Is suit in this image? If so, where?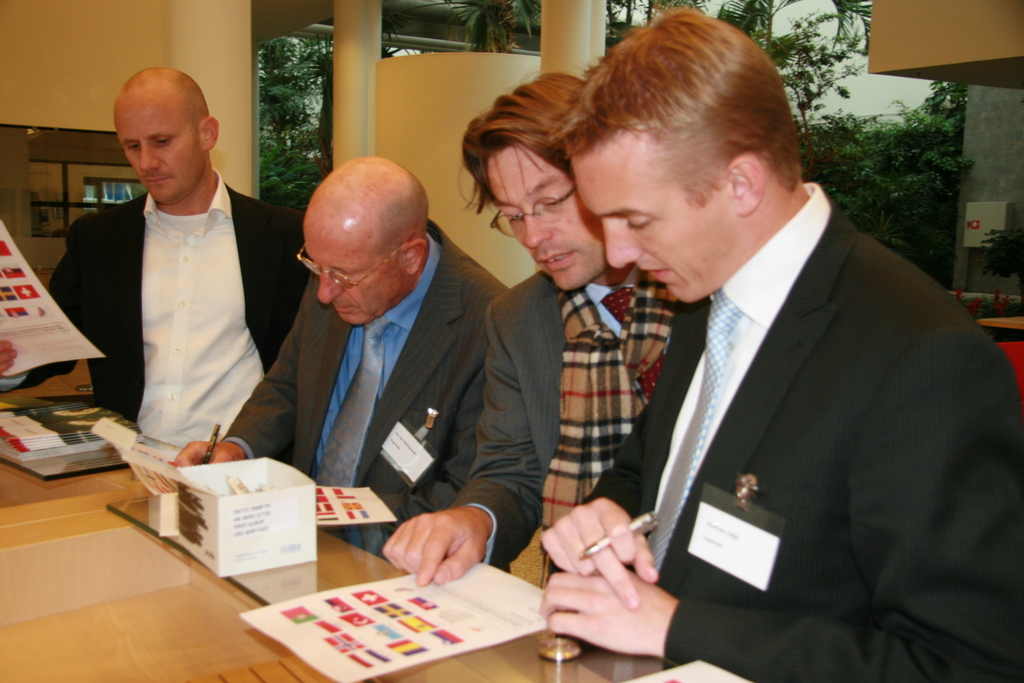
Yes, at rect(565, 177, 996, 673).
